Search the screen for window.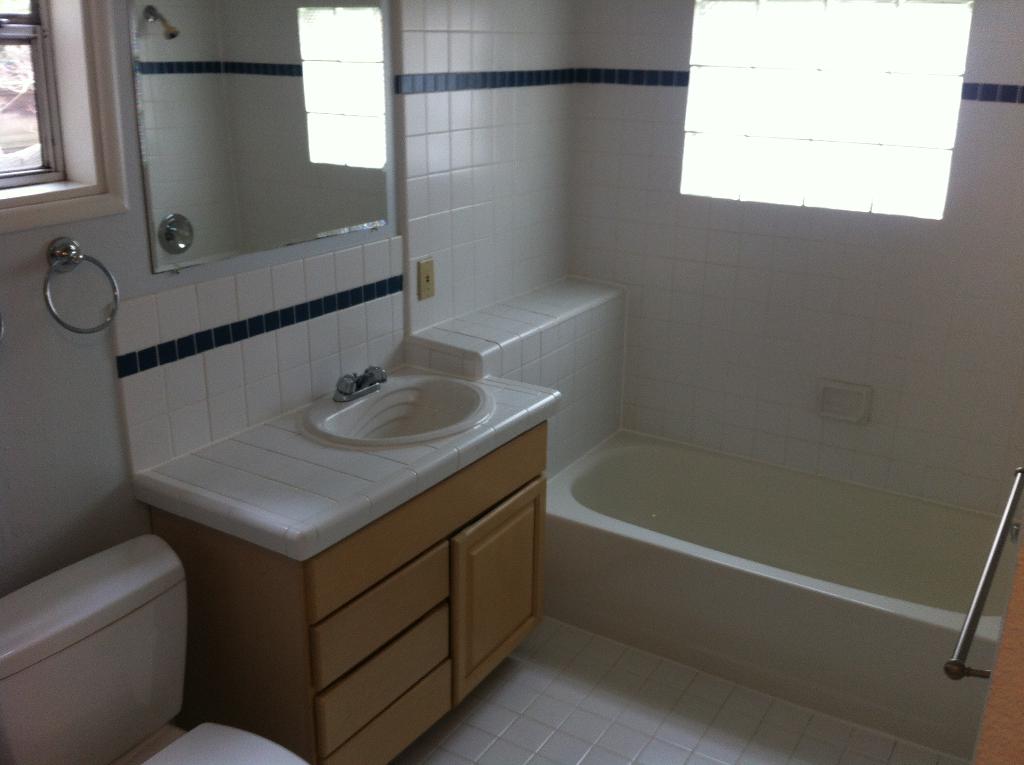
Found at pyautogui.locateOnScreen(670, 20, 958, 218).
